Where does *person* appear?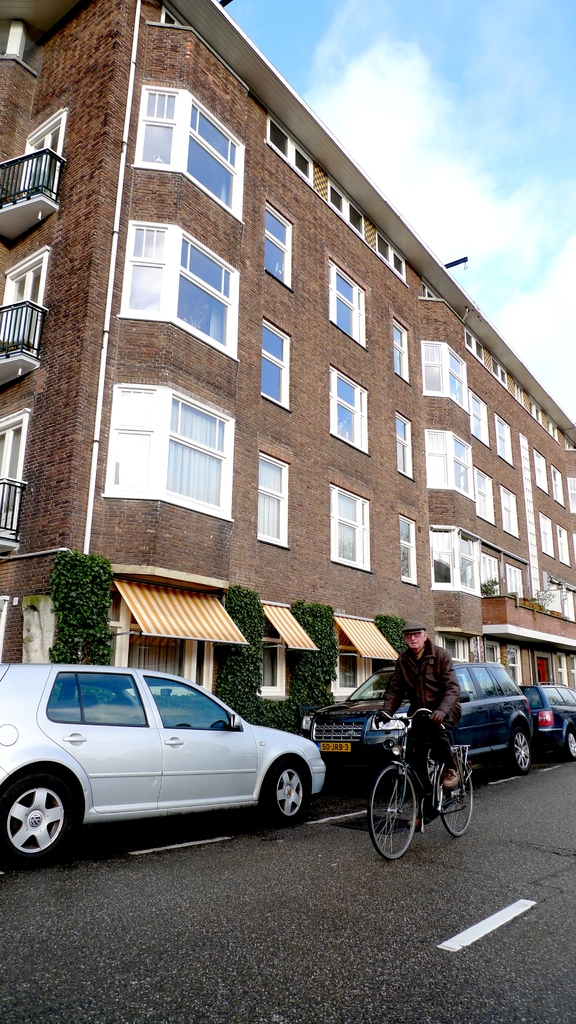
Appears at locate(382, 636, 465, 807).
